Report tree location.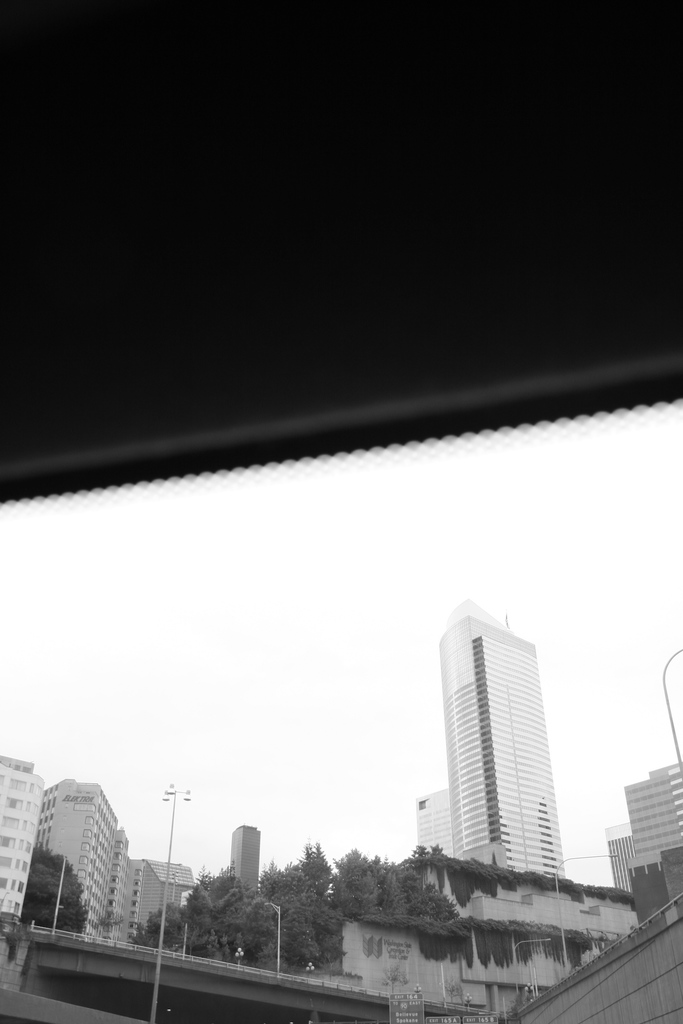
Report: l=260, t=840, r=470, b=961.
